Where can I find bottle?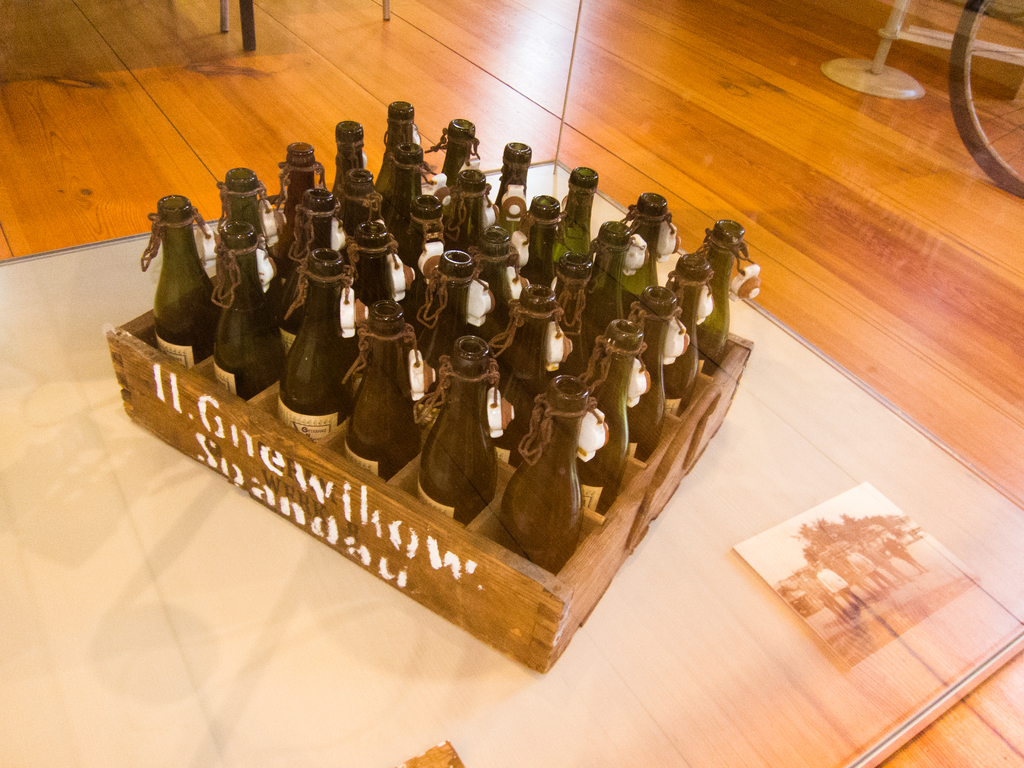
You can find it at l=213, t=160, r=275, b=269.
